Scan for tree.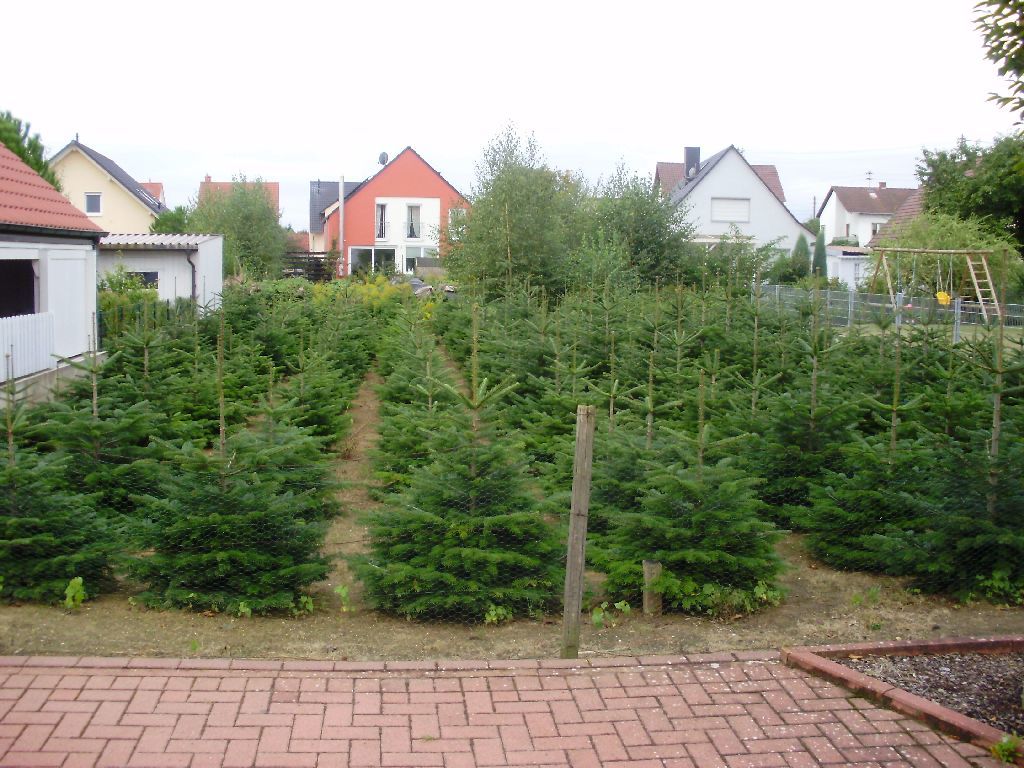
Scan result: <box>859,213,1023,310</box>.
